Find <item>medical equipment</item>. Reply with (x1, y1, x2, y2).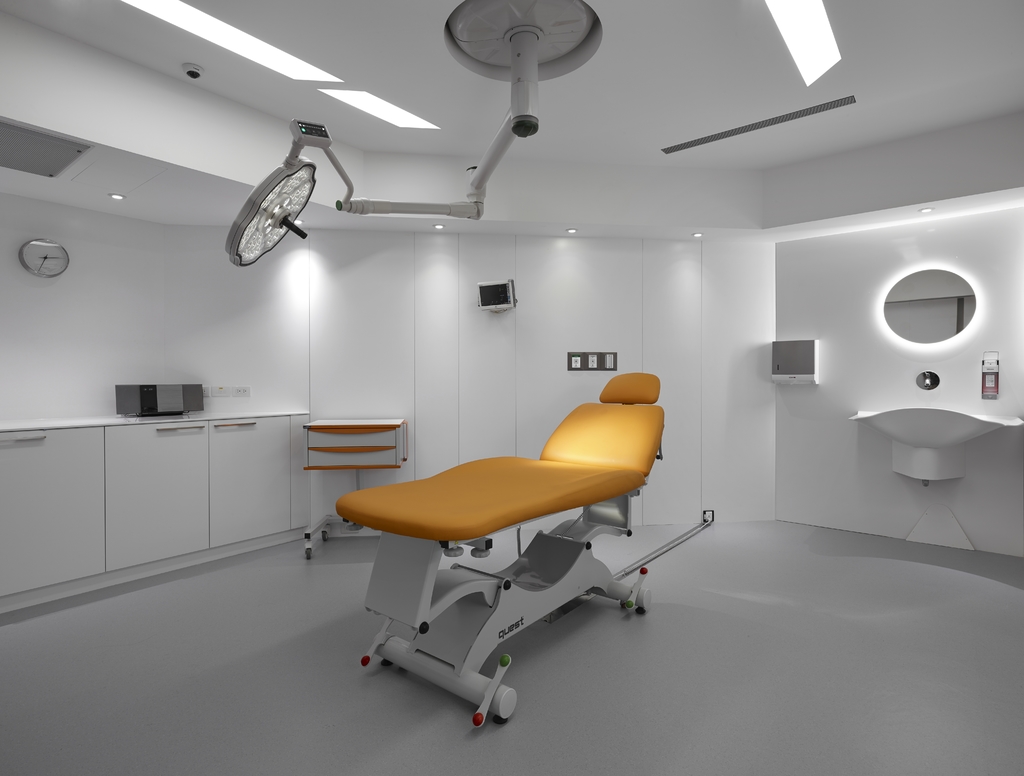
(335, 376, 715, 727).
